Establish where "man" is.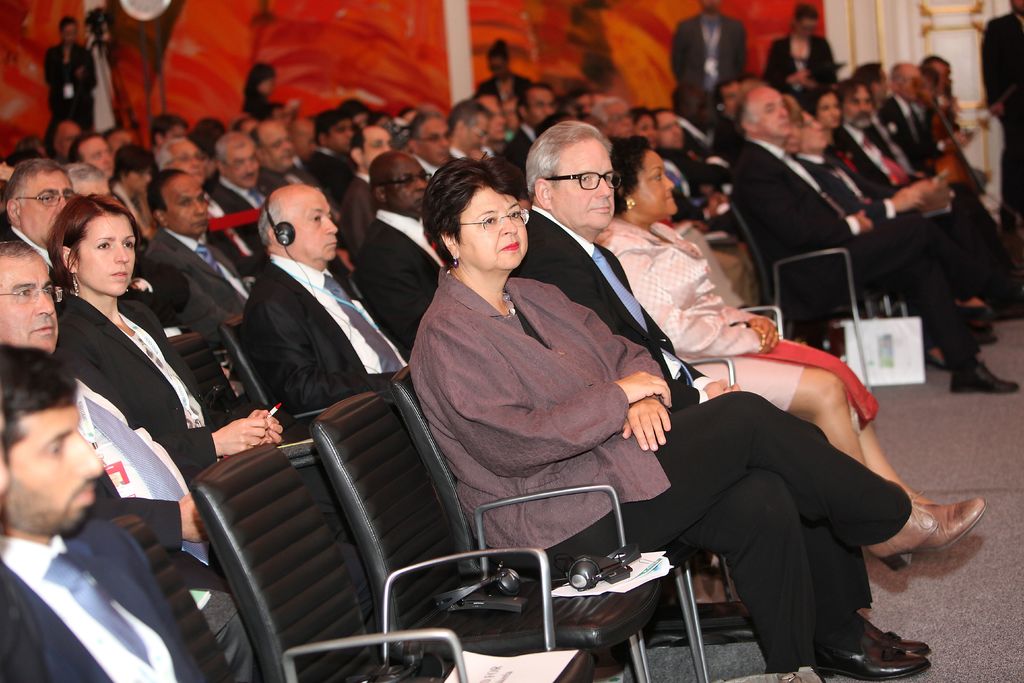
Established at <bbox>303, 105, 355, 209</bbox>.
